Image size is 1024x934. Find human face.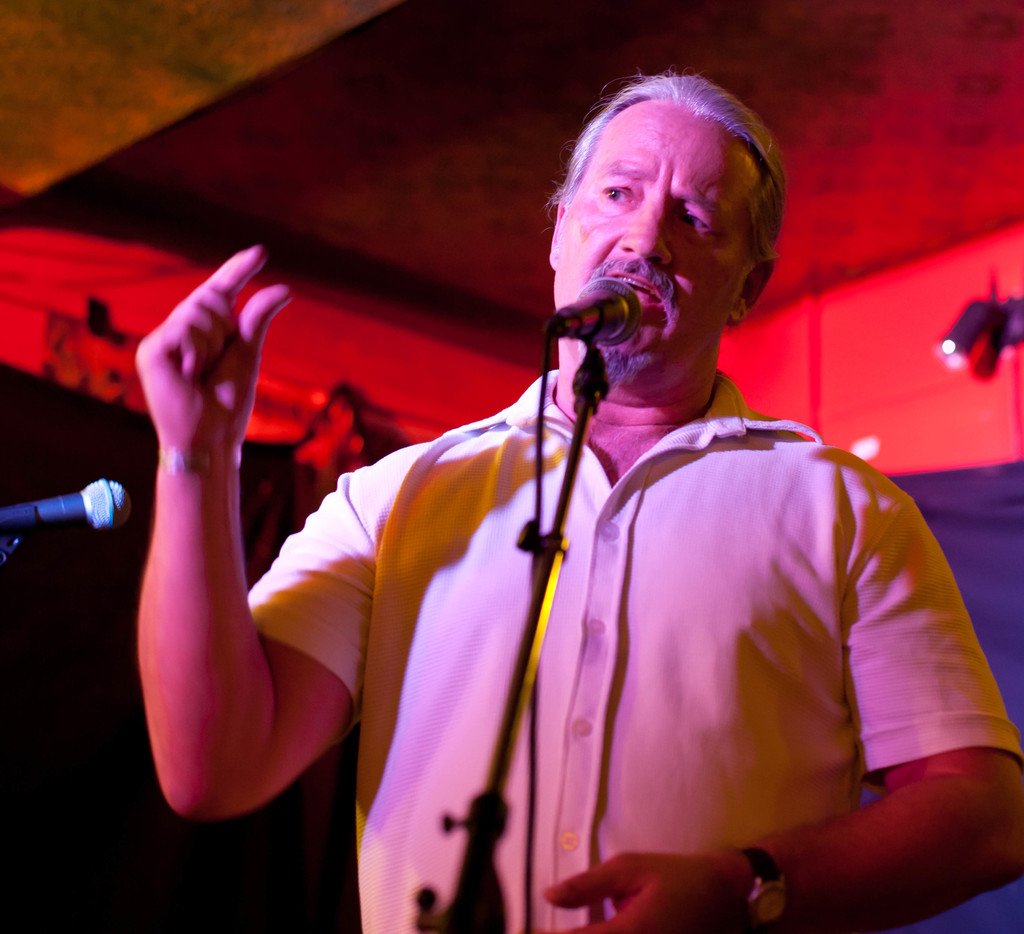
[553, 97, 764, 364].
